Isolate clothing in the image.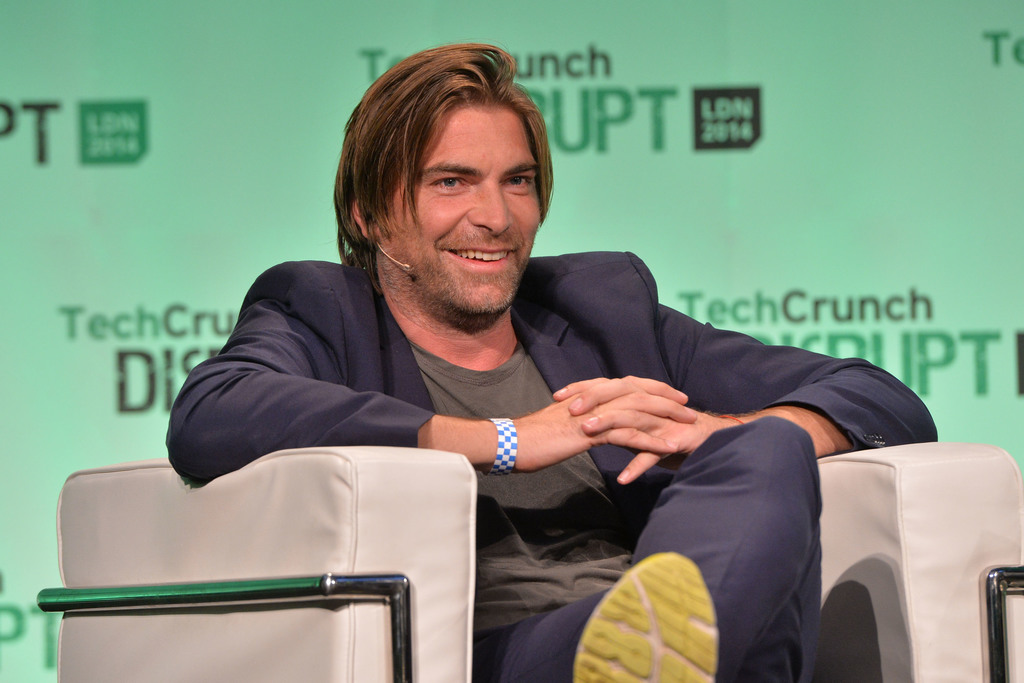
Isolated region: 163:245:940:682.
